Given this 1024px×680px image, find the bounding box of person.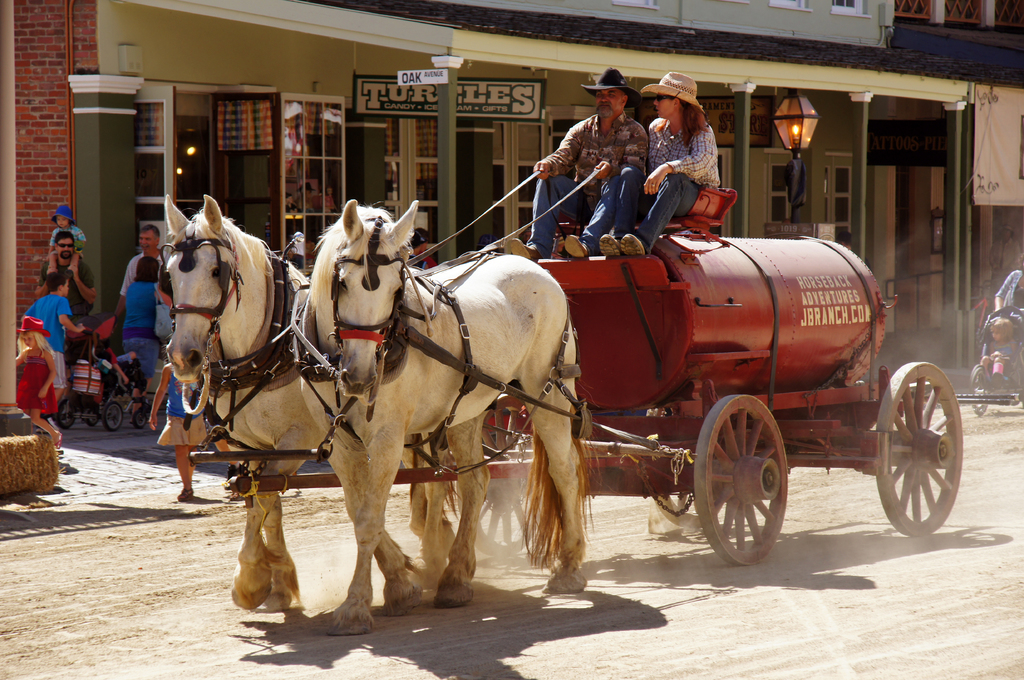
region(116, 255, 167, 415).
